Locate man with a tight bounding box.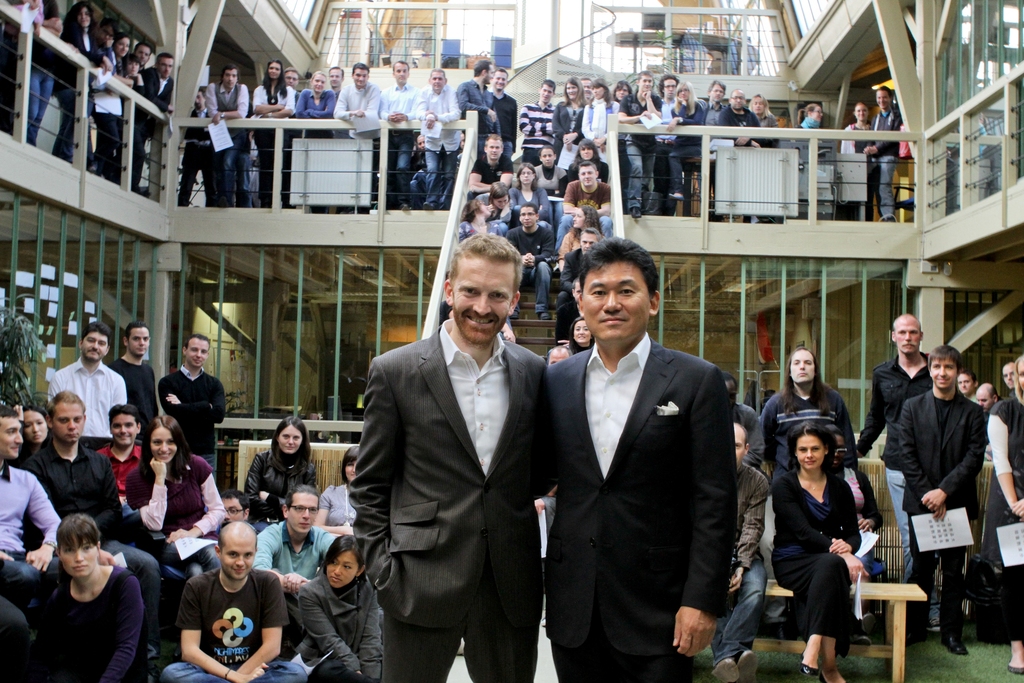
{"left": 414, "top": 67, "right": 456, "bottom": 207}.
